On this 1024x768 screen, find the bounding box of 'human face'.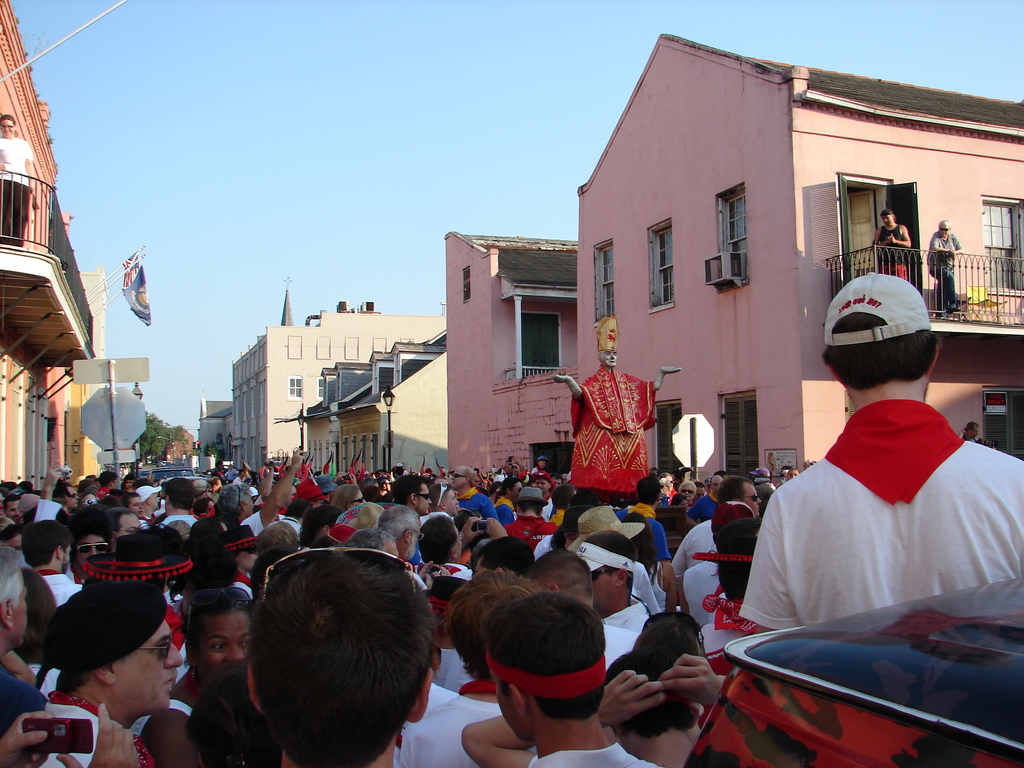
Bounding box: left=165, top=497, right=169, bottom=514.
